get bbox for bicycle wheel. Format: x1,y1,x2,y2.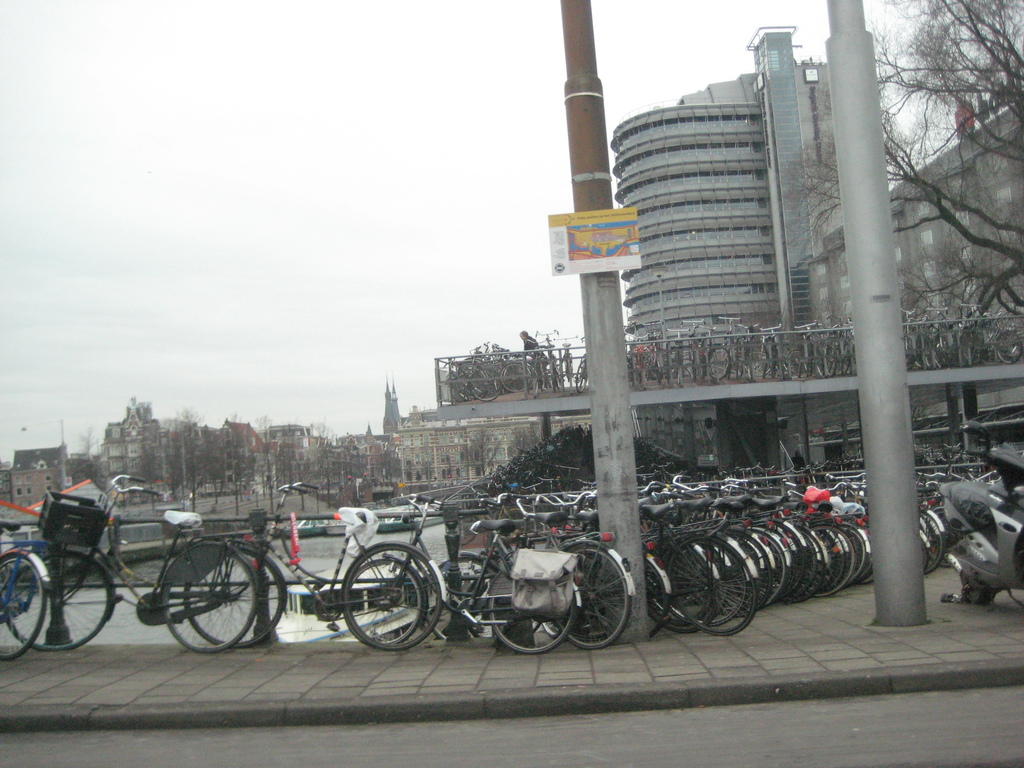
348,558,425,645.
